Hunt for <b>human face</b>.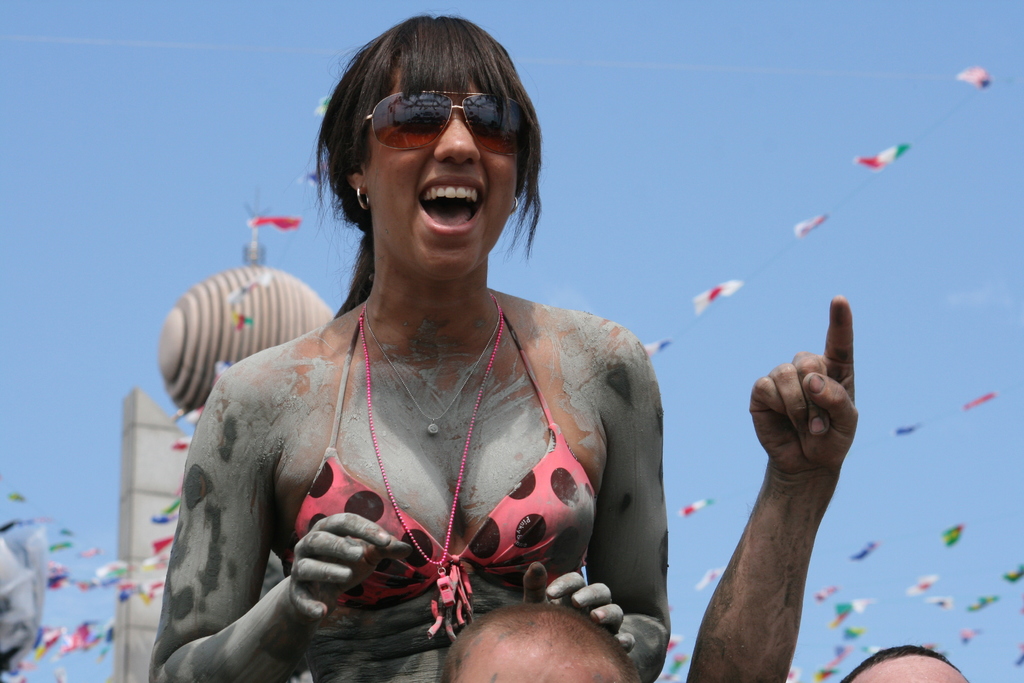
Hunted down at (365, 70, 520, 283).
